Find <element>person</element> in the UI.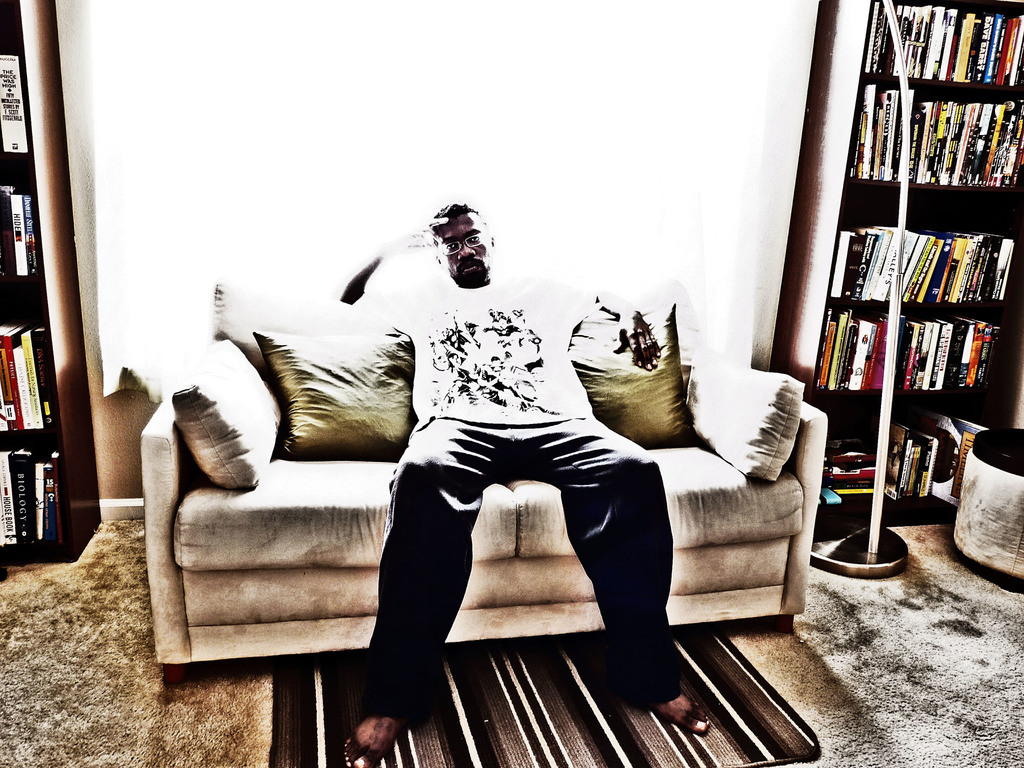
UI element at [365,240,700,707].
